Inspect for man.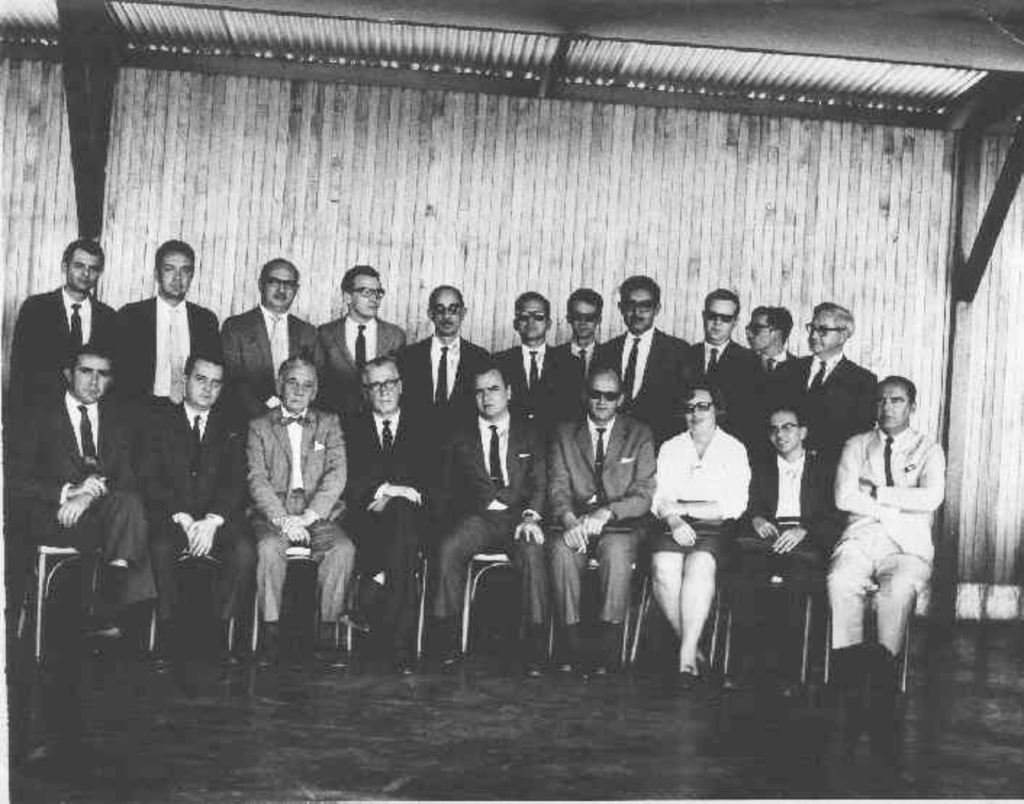
Inspection: l=814, t=357, r=949, b=688.
